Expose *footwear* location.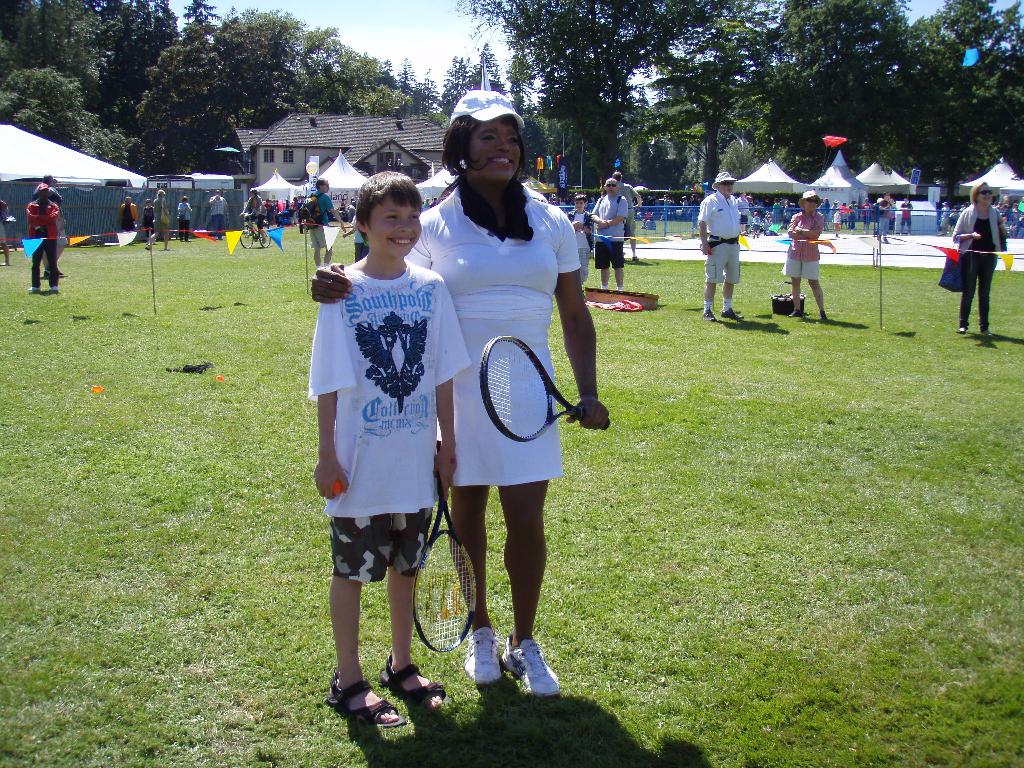
Exposed at box=[163, 246, 171, 250].
